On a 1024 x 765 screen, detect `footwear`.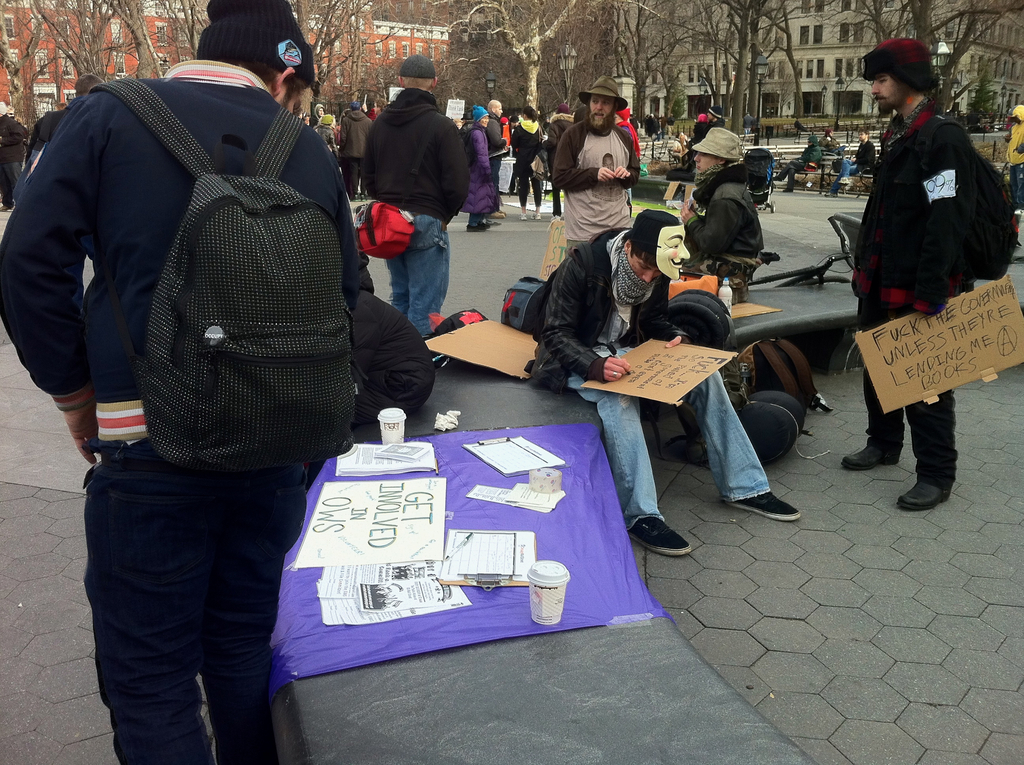
[466, 220, 490, 233].
